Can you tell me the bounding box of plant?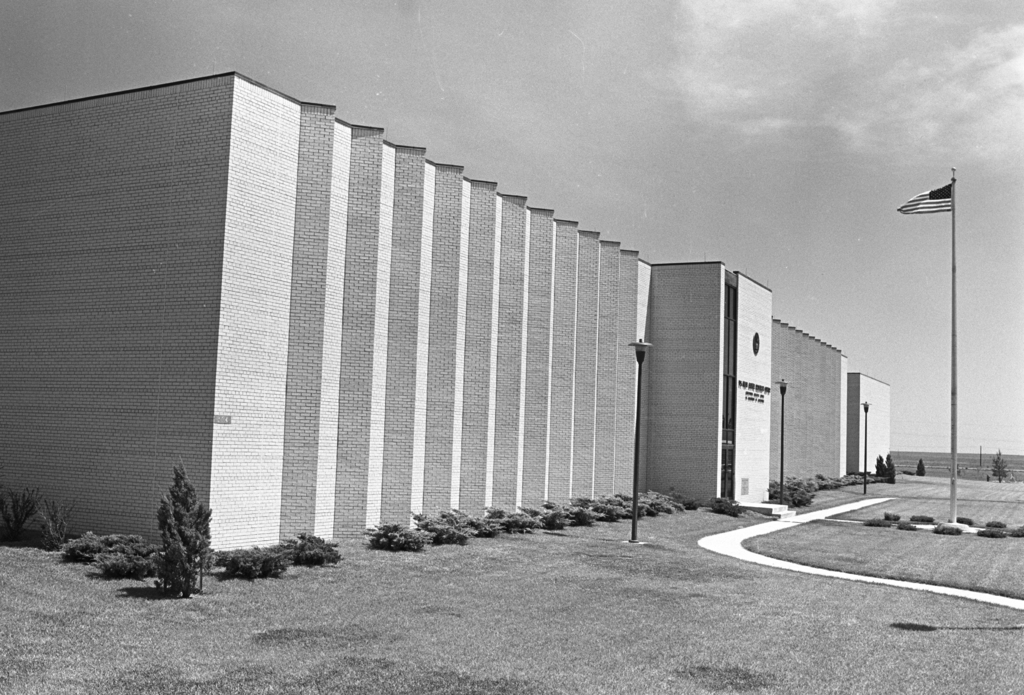
rect(113, 544, 162, 587).
